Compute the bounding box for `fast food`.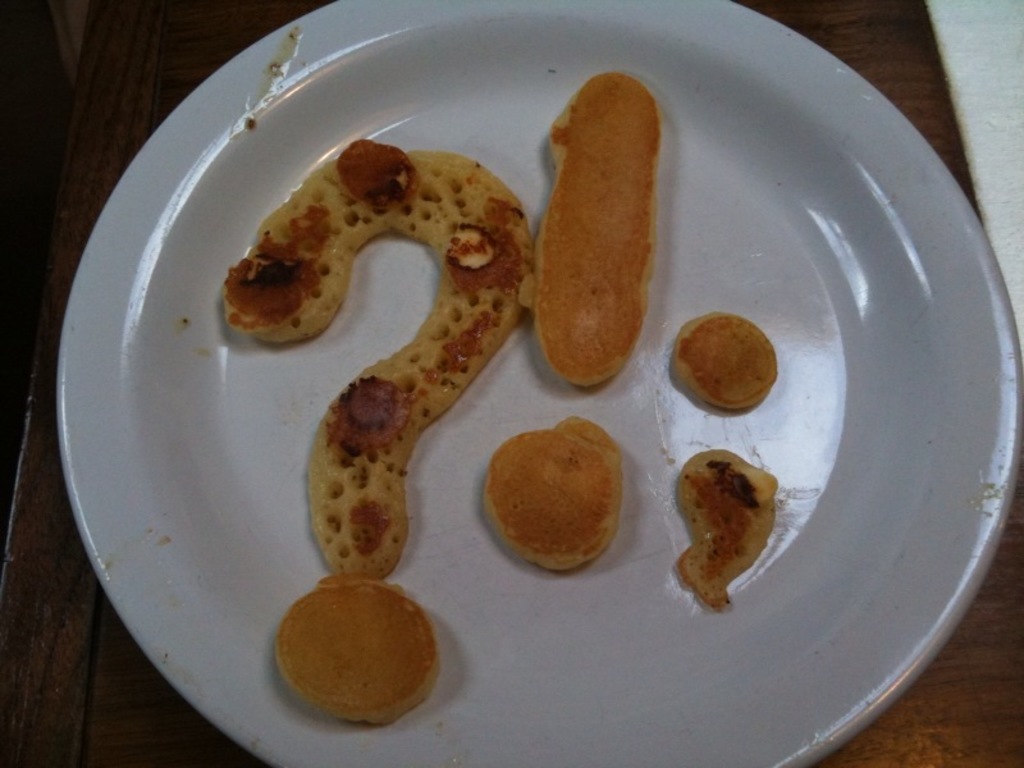
rect(223, 60, 783, 728).
